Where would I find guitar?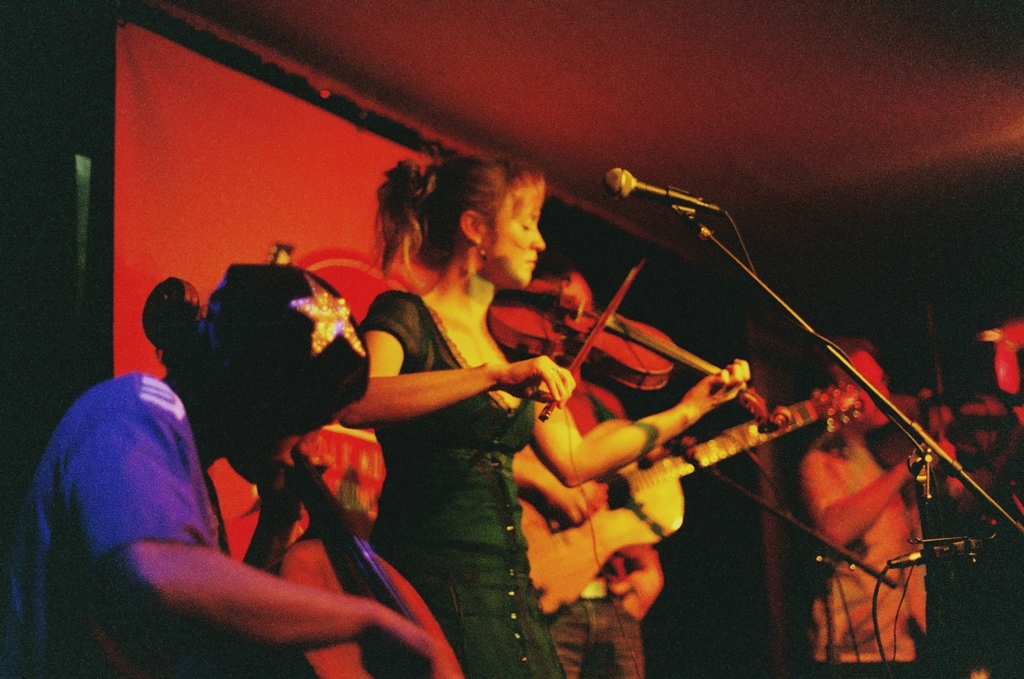
At x1=259, y1=451, x2=470, y2=678.
